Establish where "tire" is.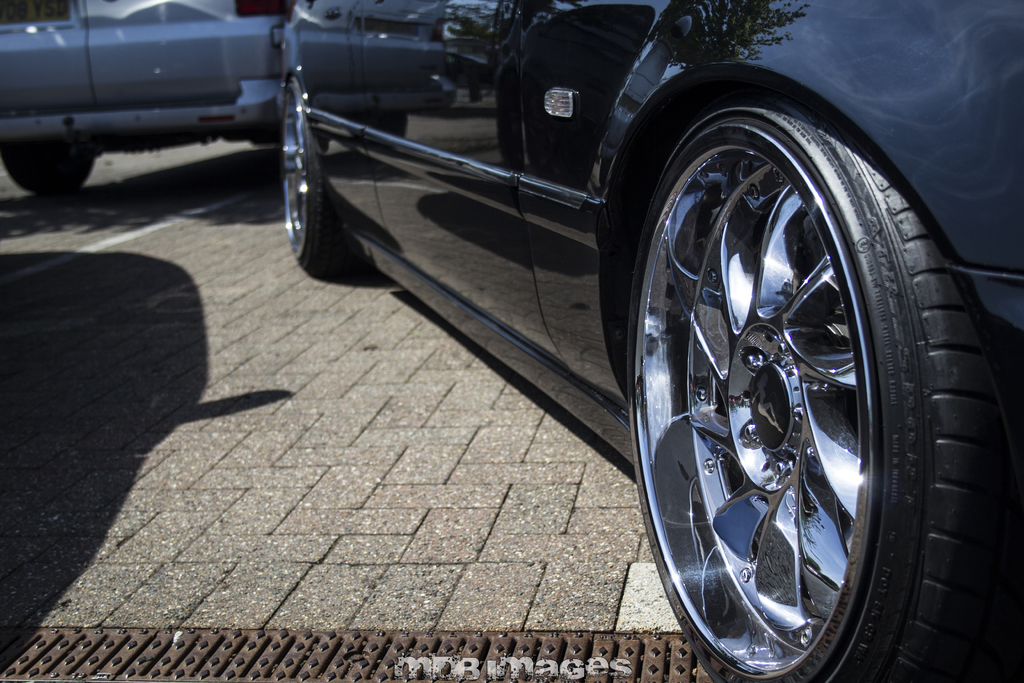
Established at locate(623, 46, 996, 682).
